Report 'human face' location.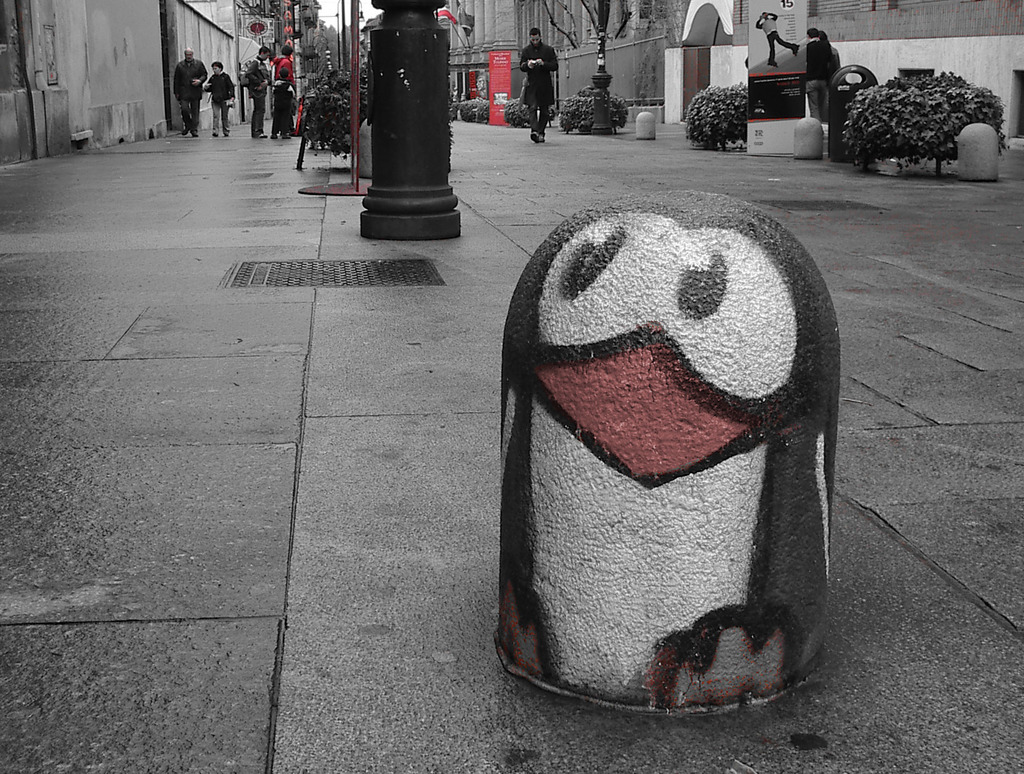
Report: Rect(185, 52, 195, 60).
